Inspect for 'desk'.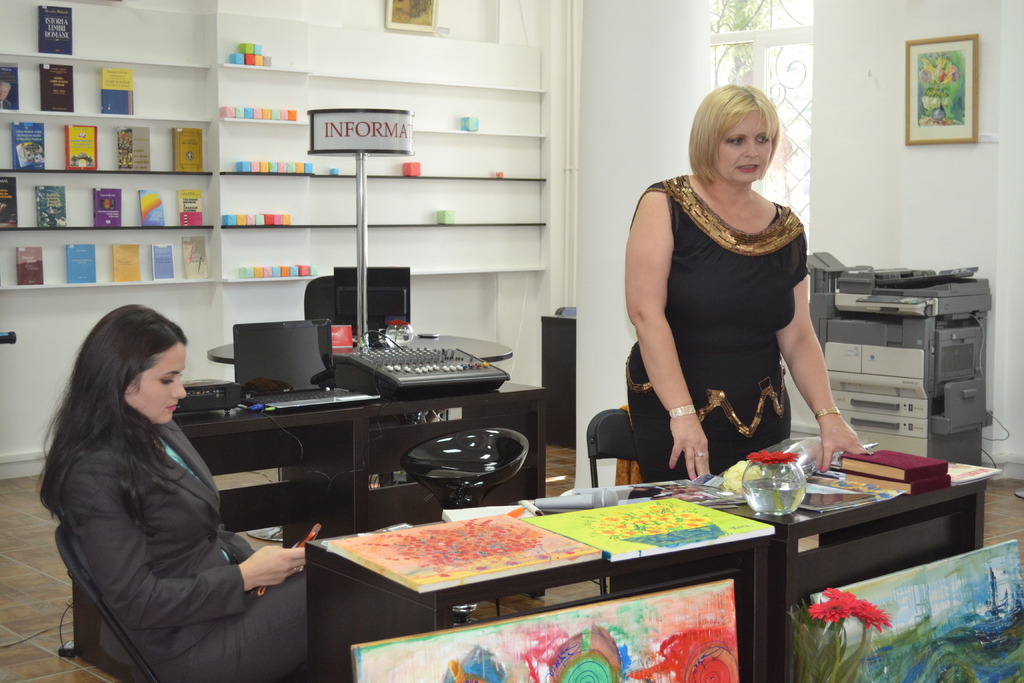
Inspection: left=70, top=378, right=545, bottom=682.
